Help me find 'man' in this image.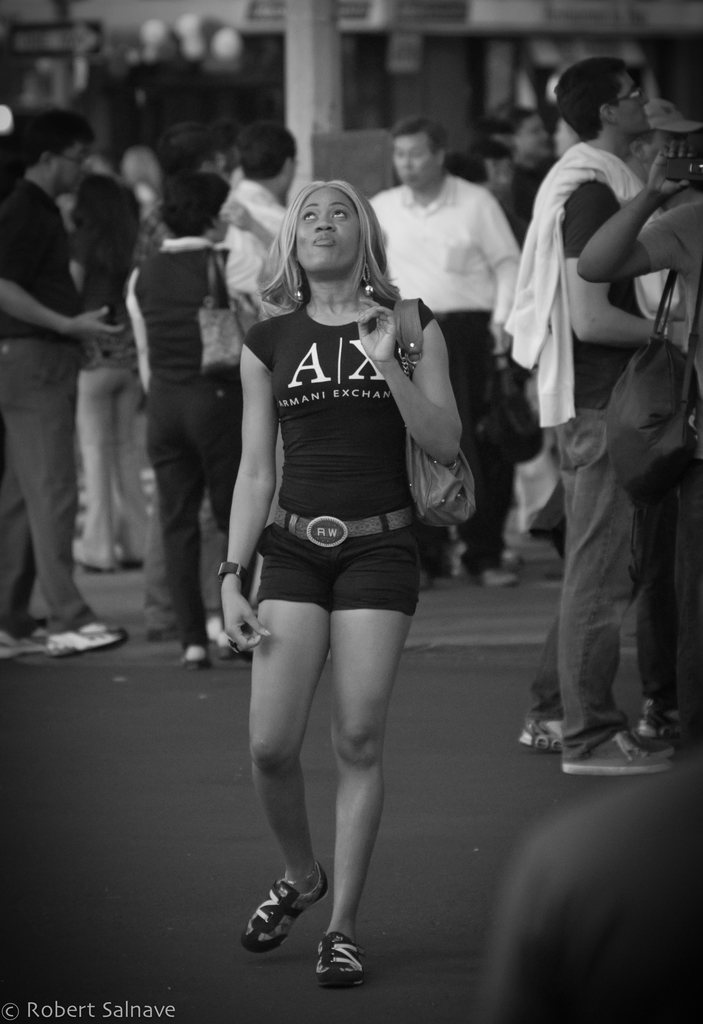
Found it: <bbox>0, 102, 127, 660</bbox>.
